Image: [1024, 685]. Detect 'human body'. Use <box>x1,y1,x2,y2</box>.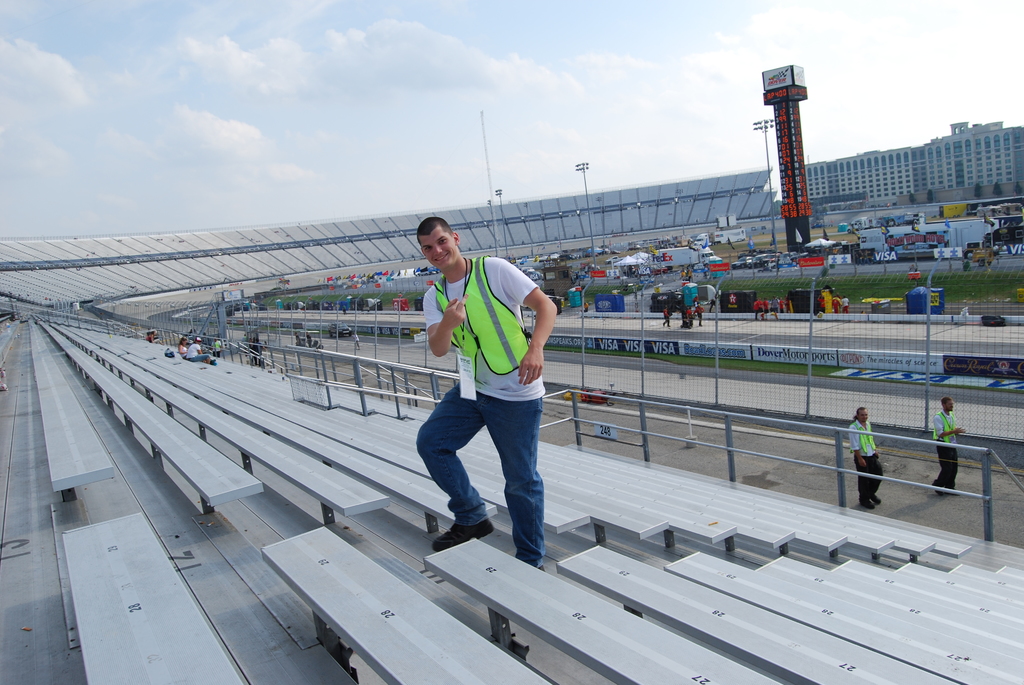
<box>776,295,782,317</box>.
